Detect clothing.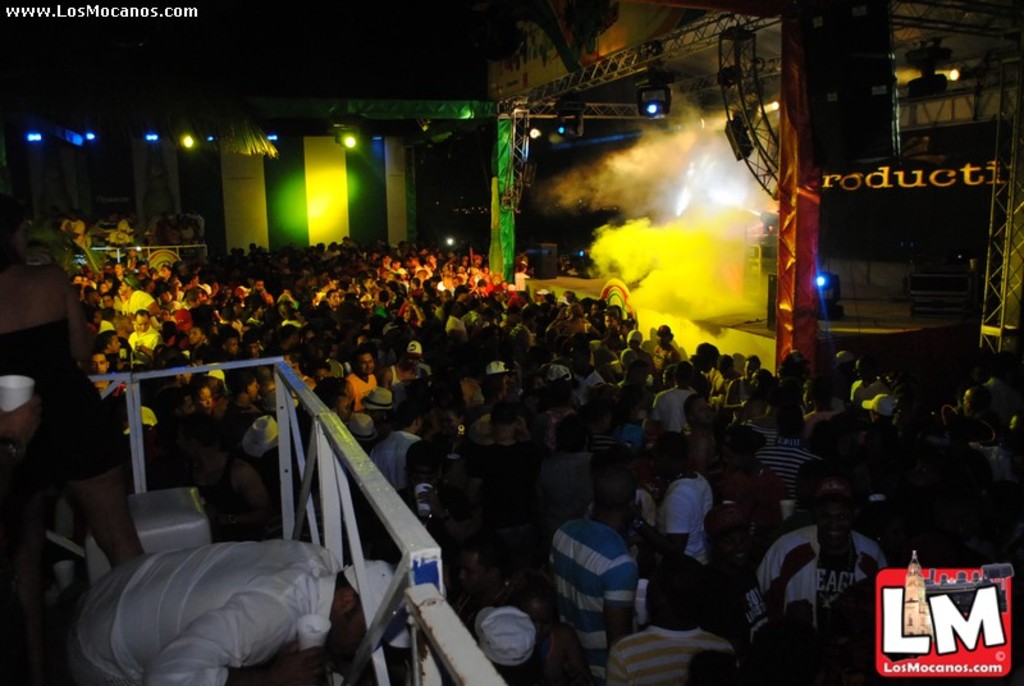
Detected at pyautogui.locateOnScreen(547, 517, 650, 646).
